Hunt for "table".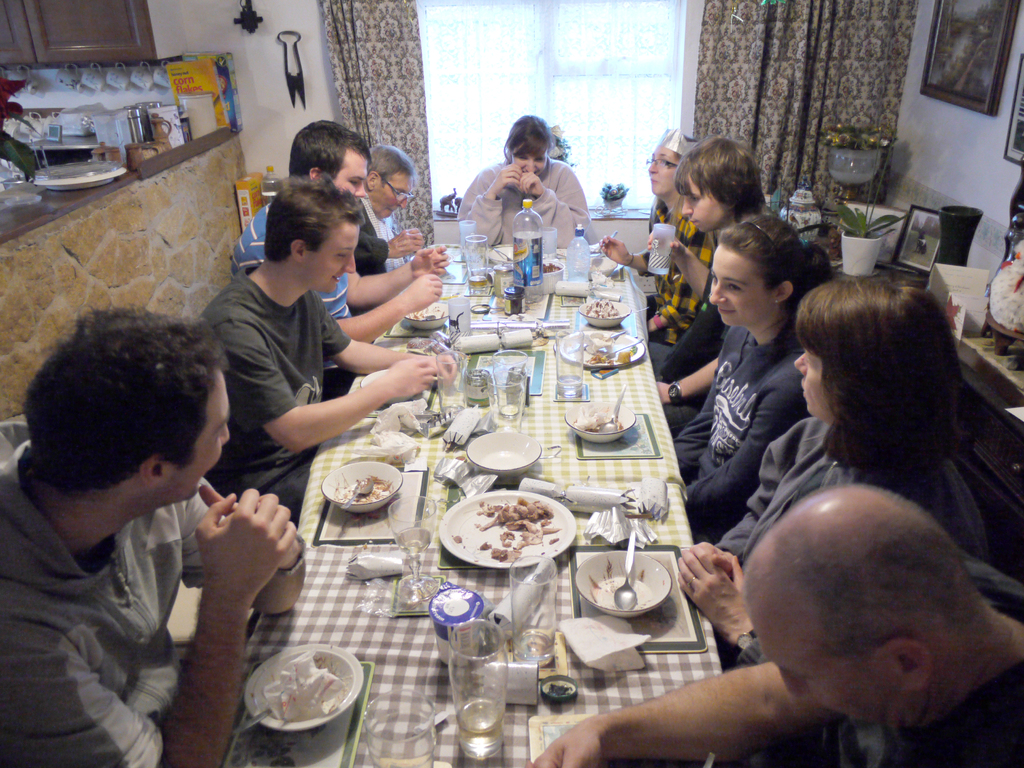
Hunted down at [317,260,723,657].
